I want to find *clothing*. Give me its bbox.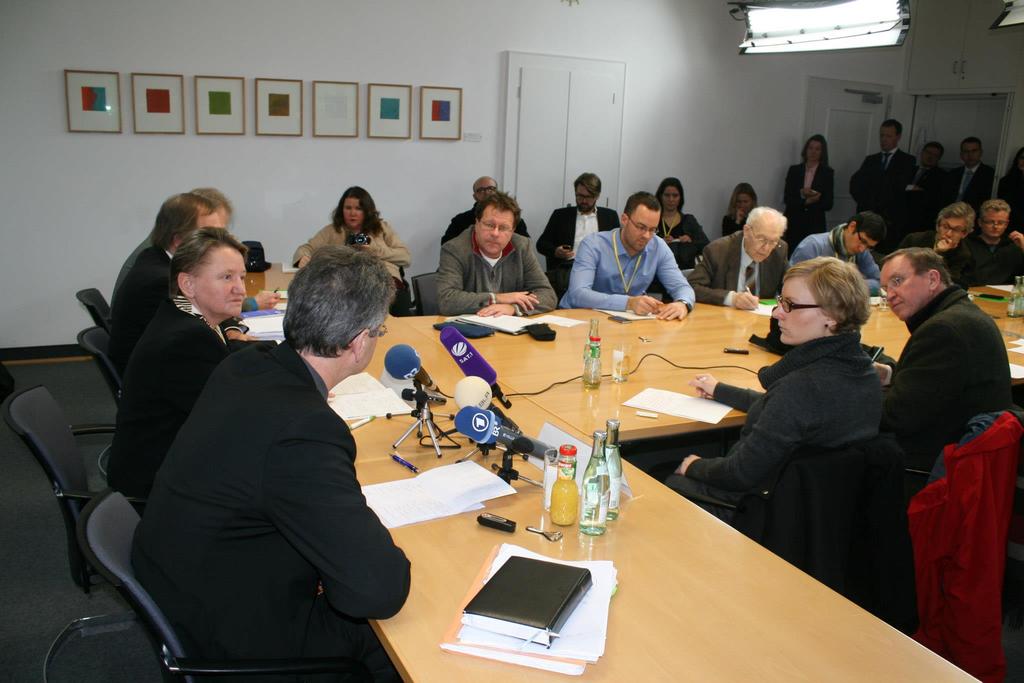
region(439, 202, 530, 243).
